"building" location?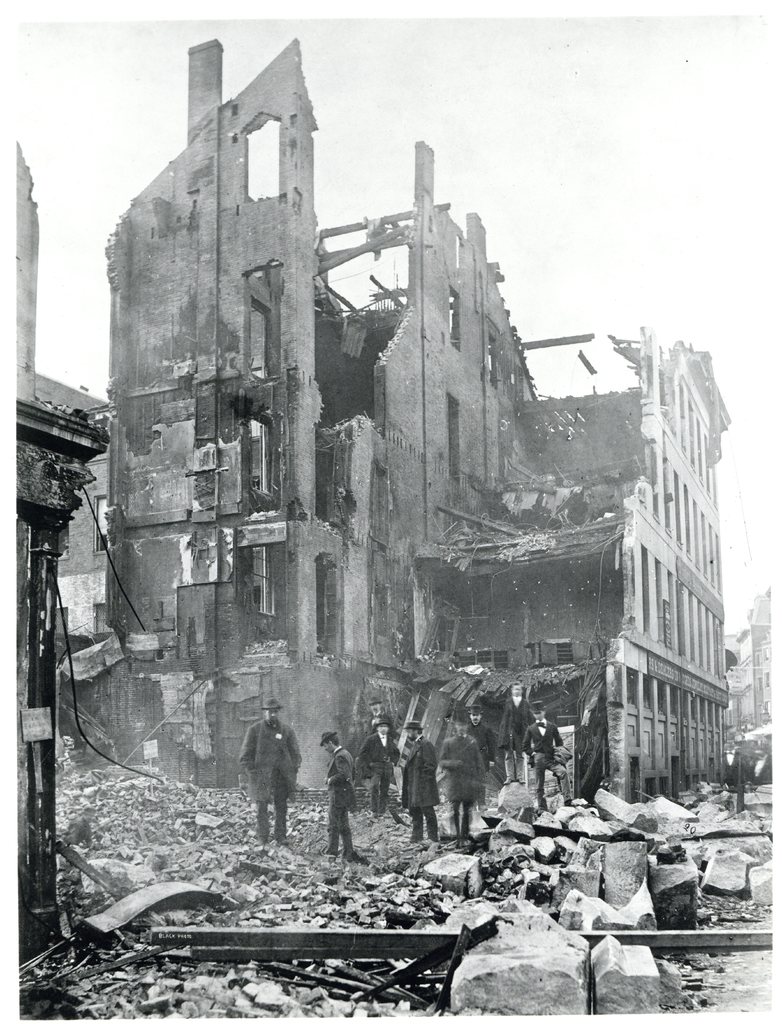
Rect(728, 599, 775, 730)
